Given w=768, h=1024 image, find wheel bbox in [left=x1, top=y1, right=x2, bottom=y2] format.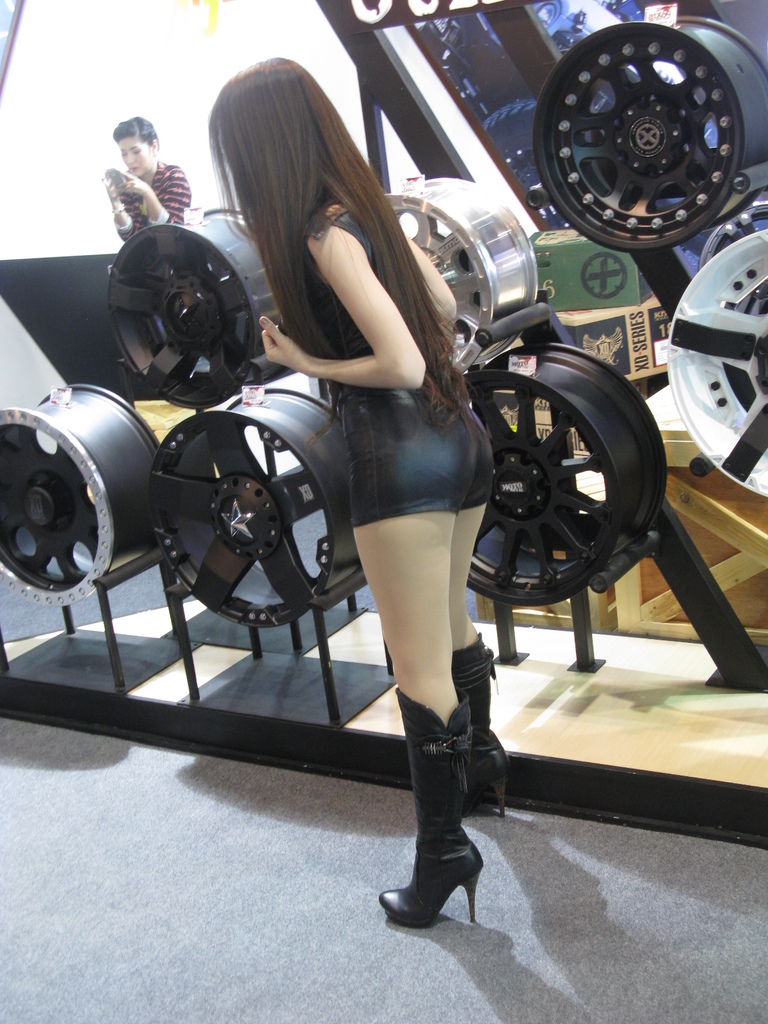
[left=669, top=232, right=767, bottom=497].
